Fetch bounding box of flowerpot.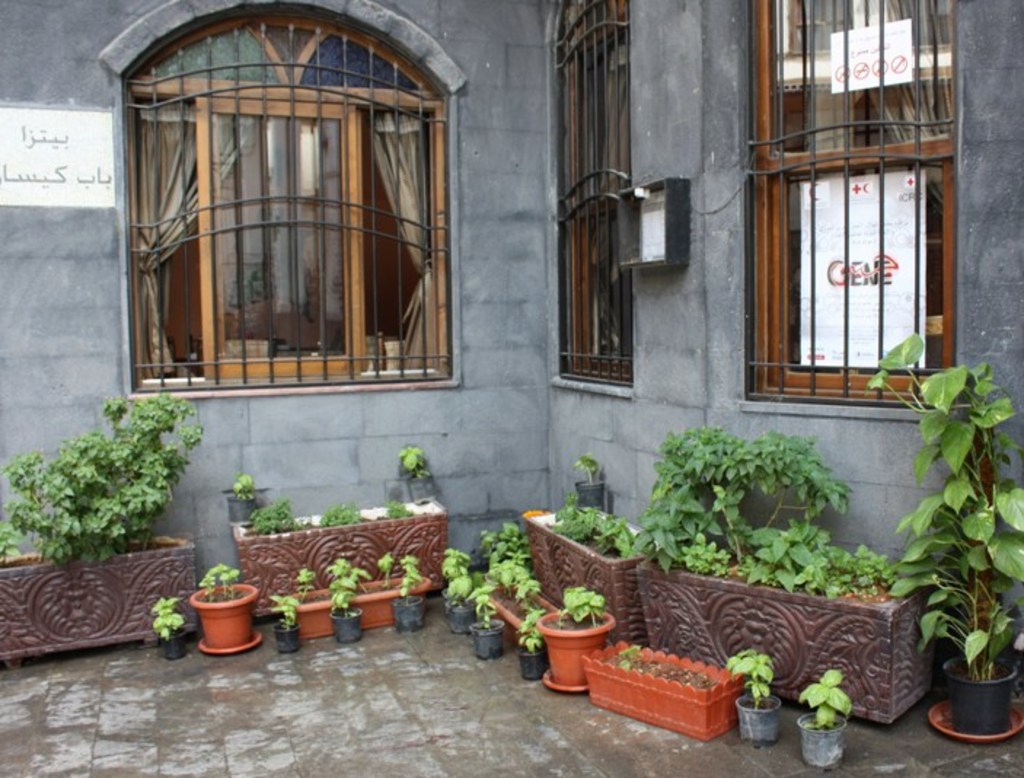
Bbox: box(387, 594, 424, 632).
